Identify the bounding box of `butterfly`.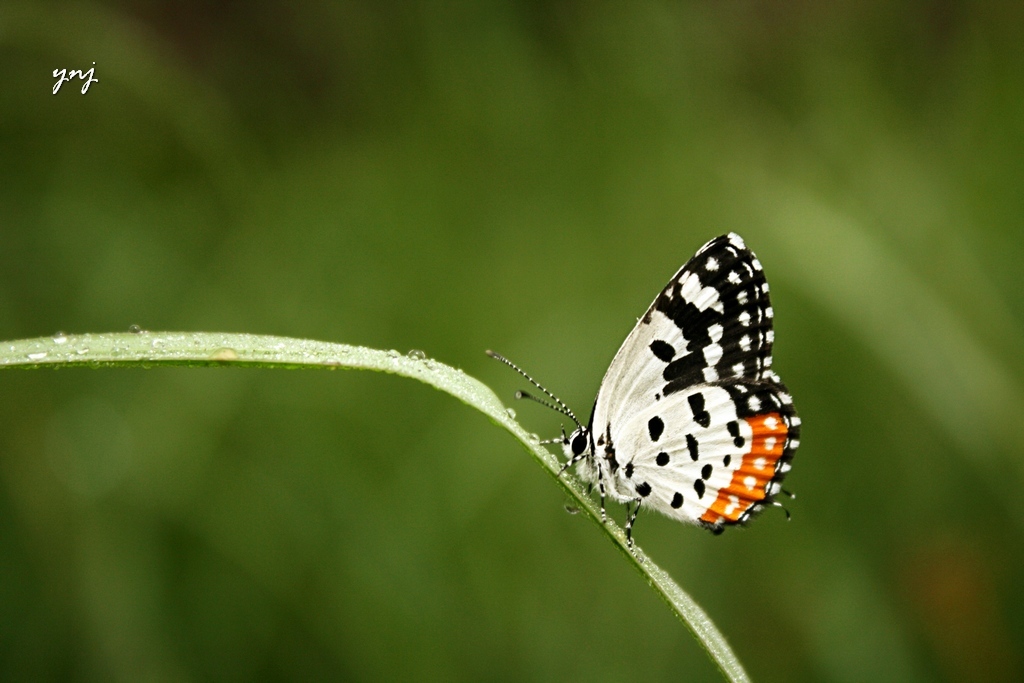
box=[503, 228, 804, 540].
